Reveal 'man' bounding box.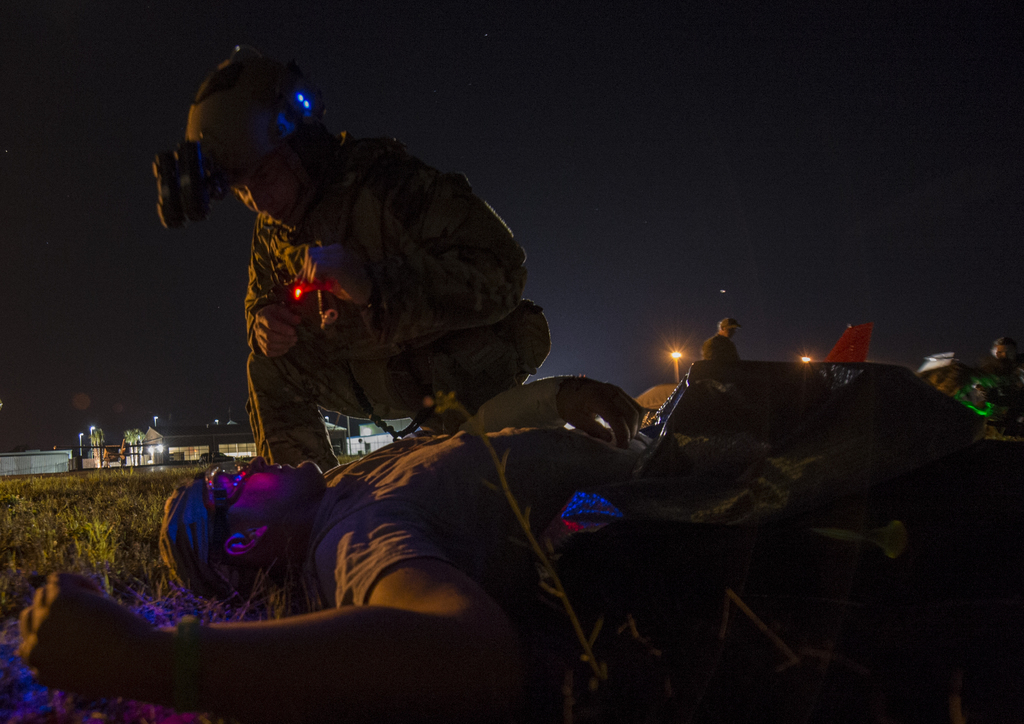
Revealed: l=171, t=373, r=1023, b=716.
